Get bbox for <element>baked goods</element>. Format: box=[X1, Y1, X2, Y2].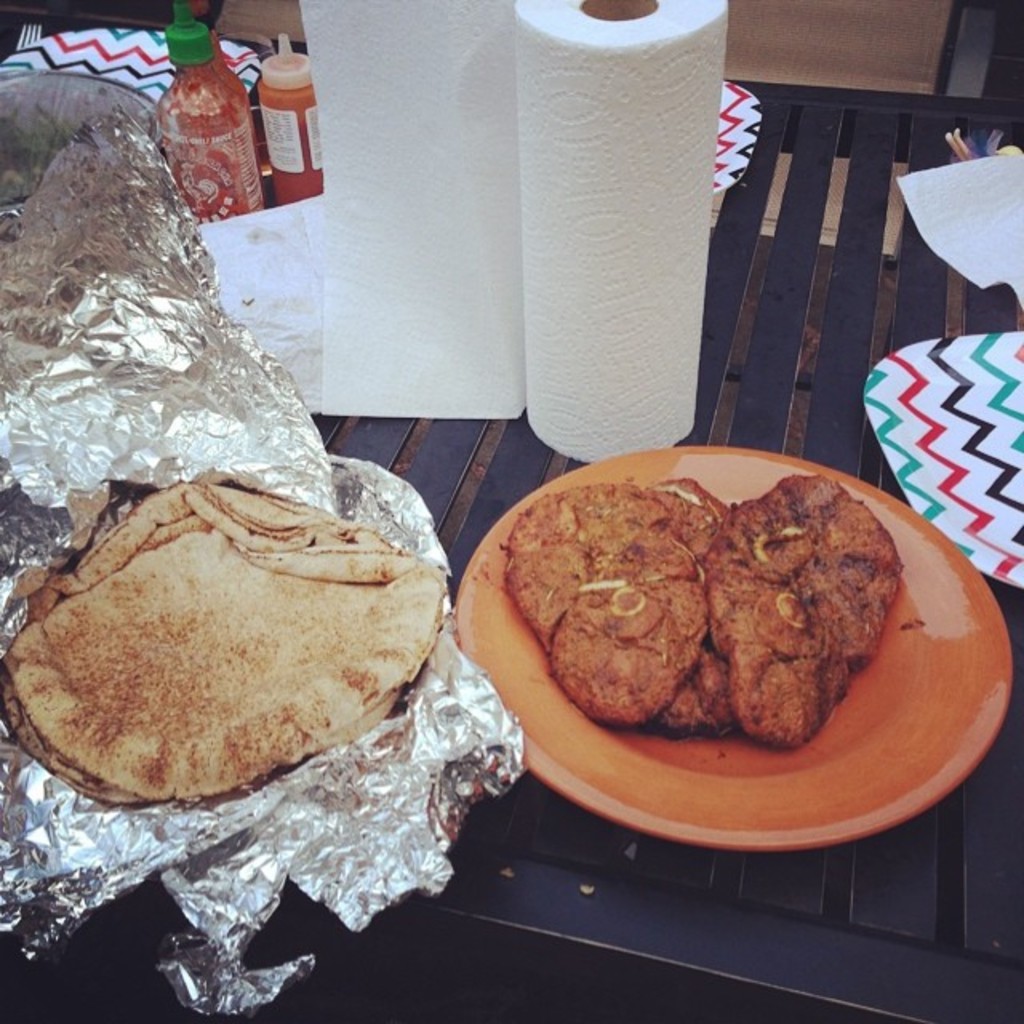
box=[699, 474, 901, 752].
